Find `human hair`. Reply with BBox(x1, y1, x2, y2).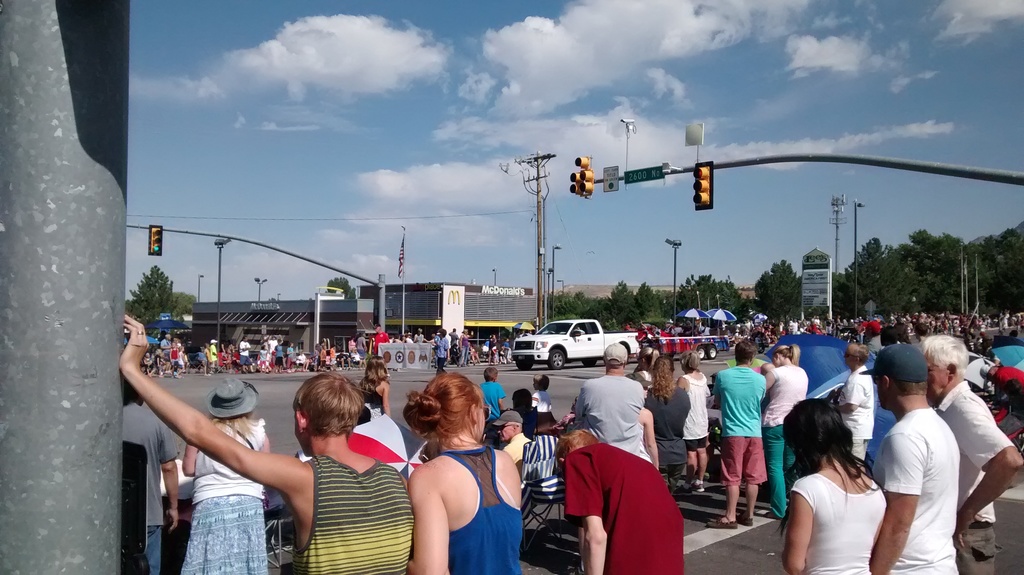
BBox(214, 413, 257, 444).
